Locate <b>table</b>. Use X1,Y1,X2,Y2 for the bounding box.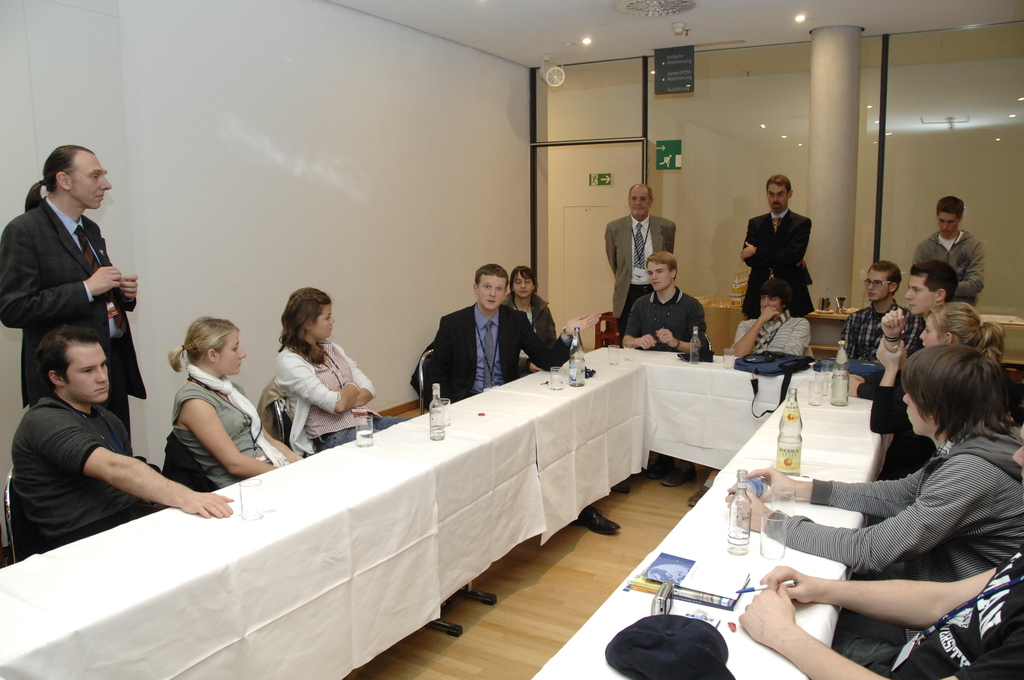
0,334,833,679.
